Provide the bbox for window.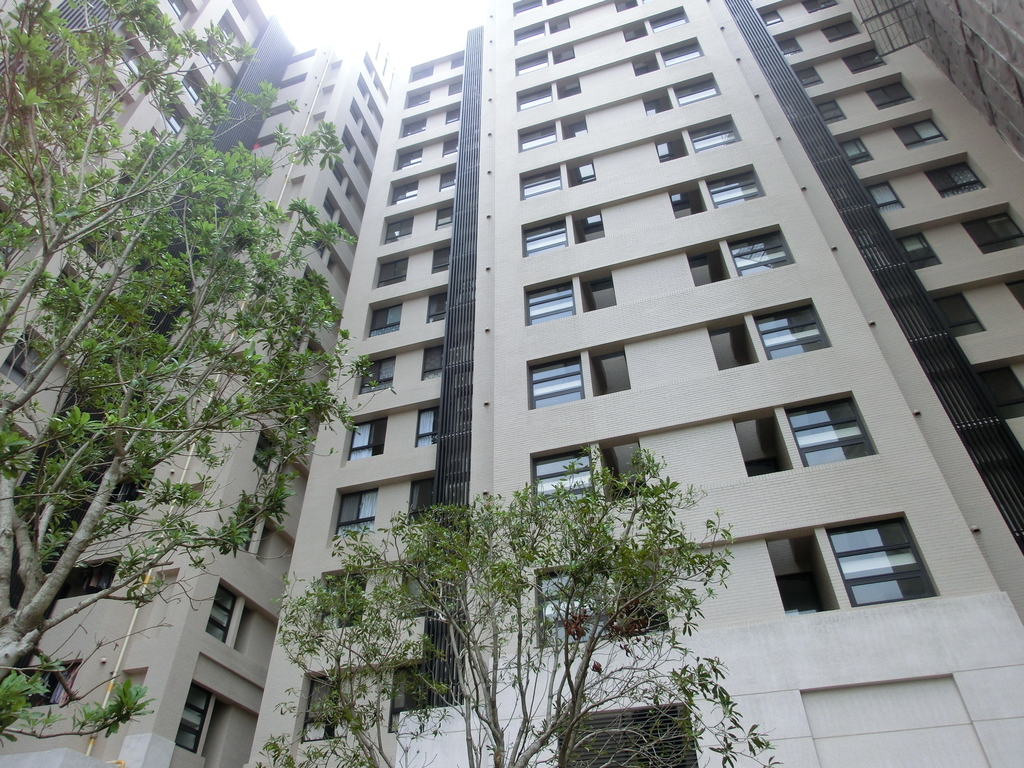
428, 281, 477, 321.
